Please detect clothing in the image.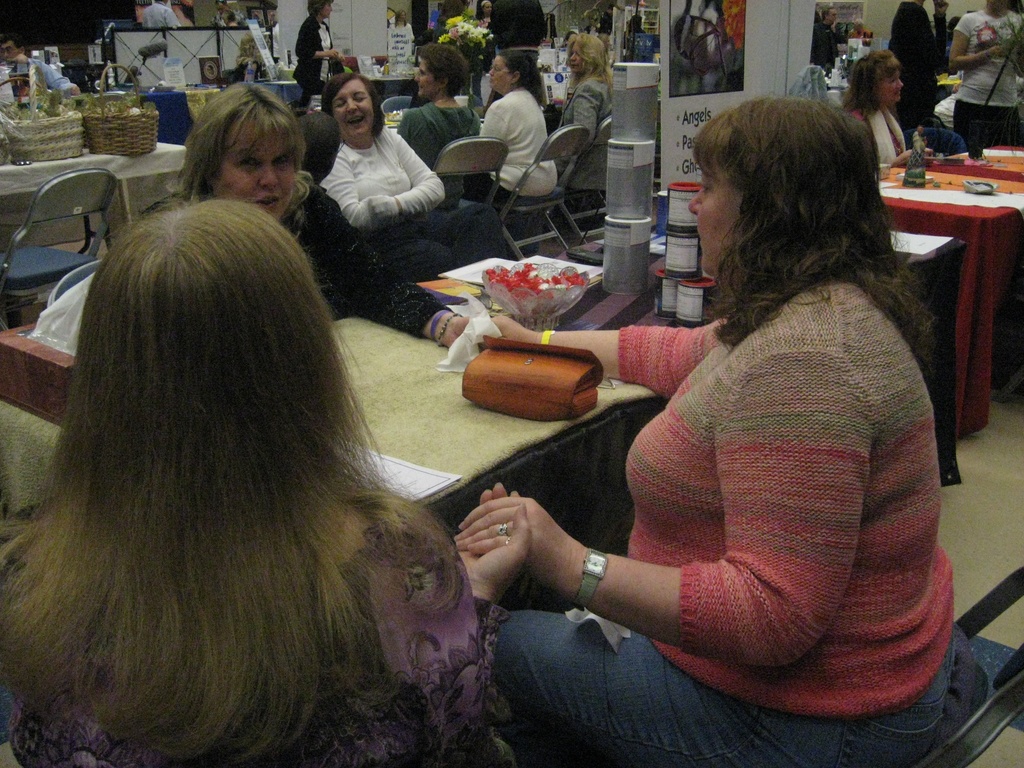
rect(572, 180, 977, 755).
